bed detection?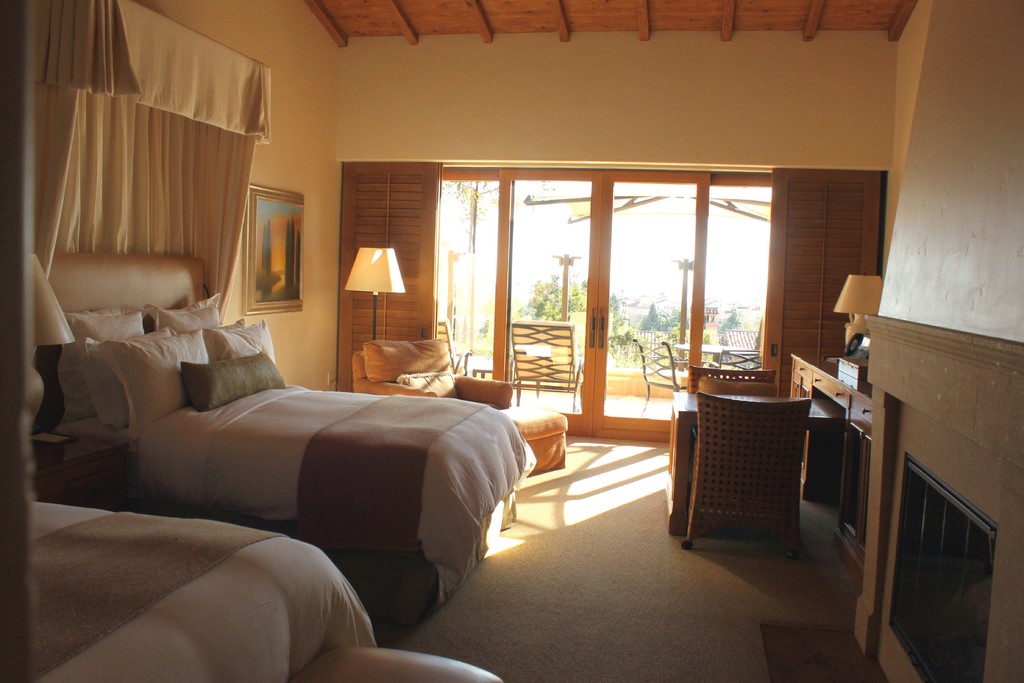
{"left": 26, "top": 483, "right": 376, "bottom": 682}
